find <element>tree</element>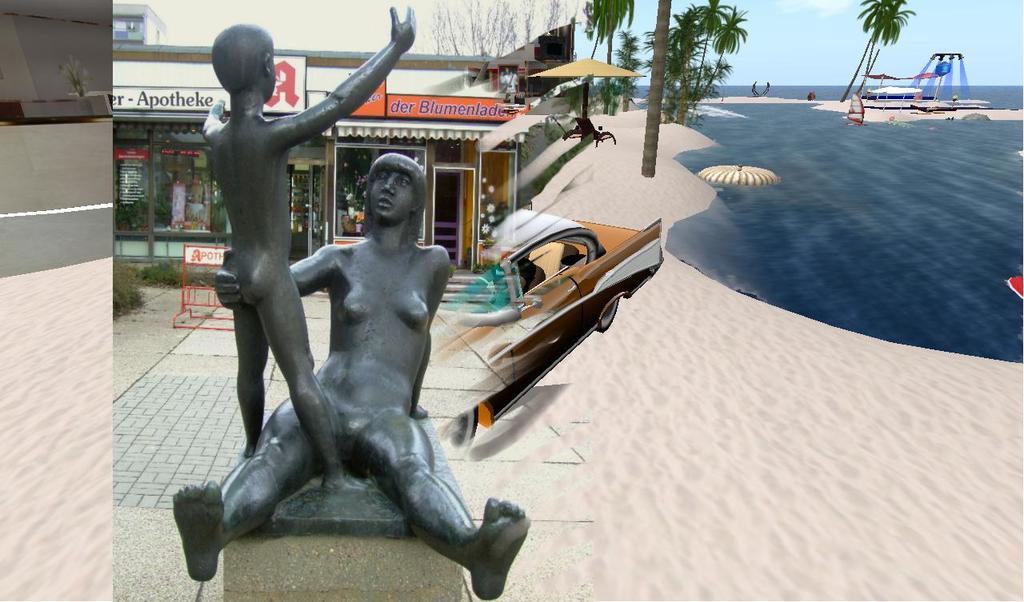
[x1=641, y1=0, x2=694, y2=121]
